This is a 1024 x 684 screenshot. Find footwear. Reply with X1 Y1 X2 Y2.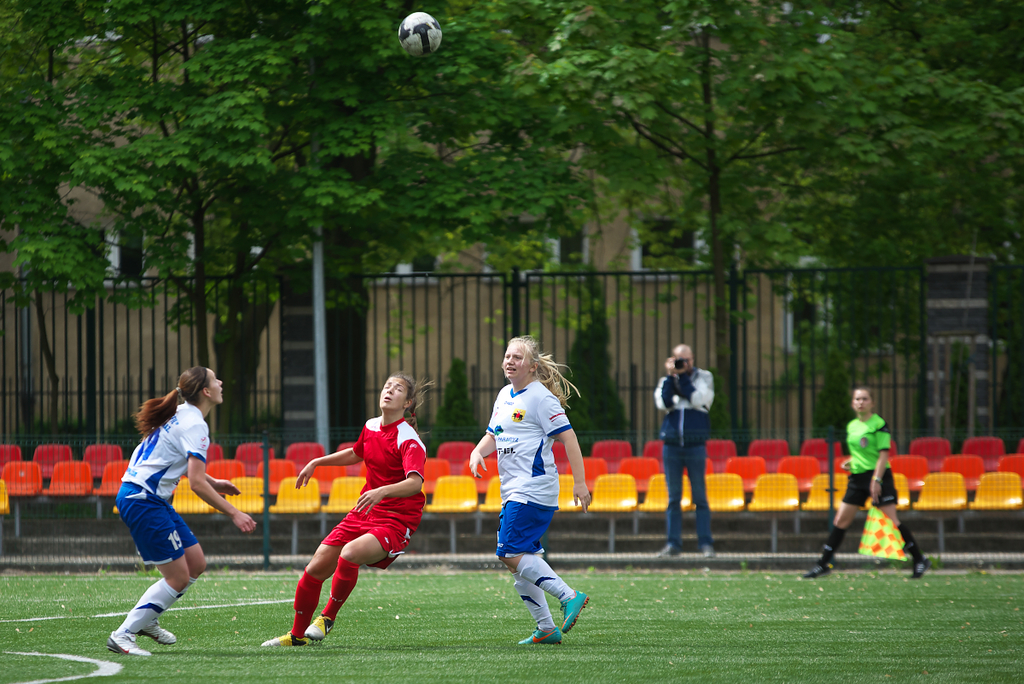
559 586 592 634.
